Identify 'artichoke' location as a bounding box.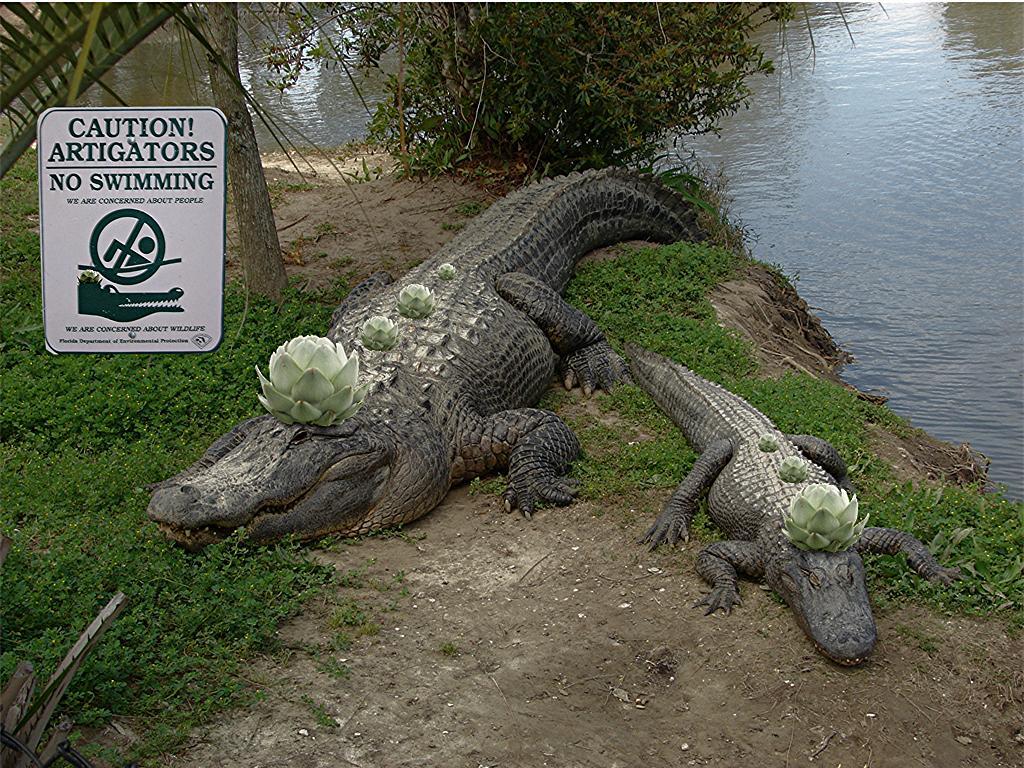
bbox(761, 432, 785, 453).
